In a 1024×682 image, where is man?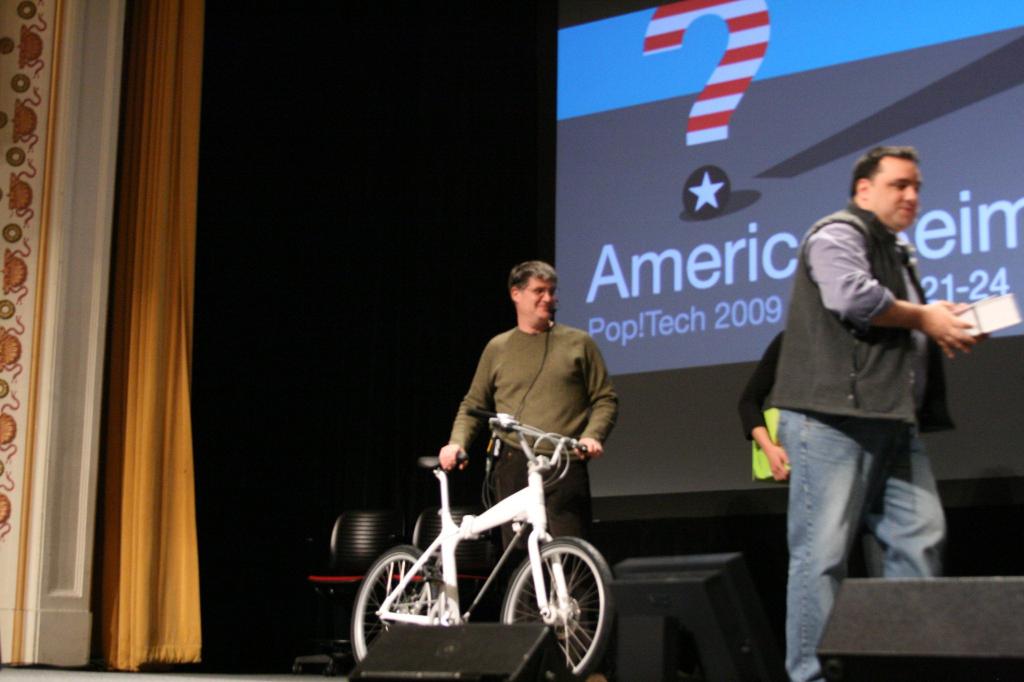
x1=738 y1=328 x2=789 y2=681.
